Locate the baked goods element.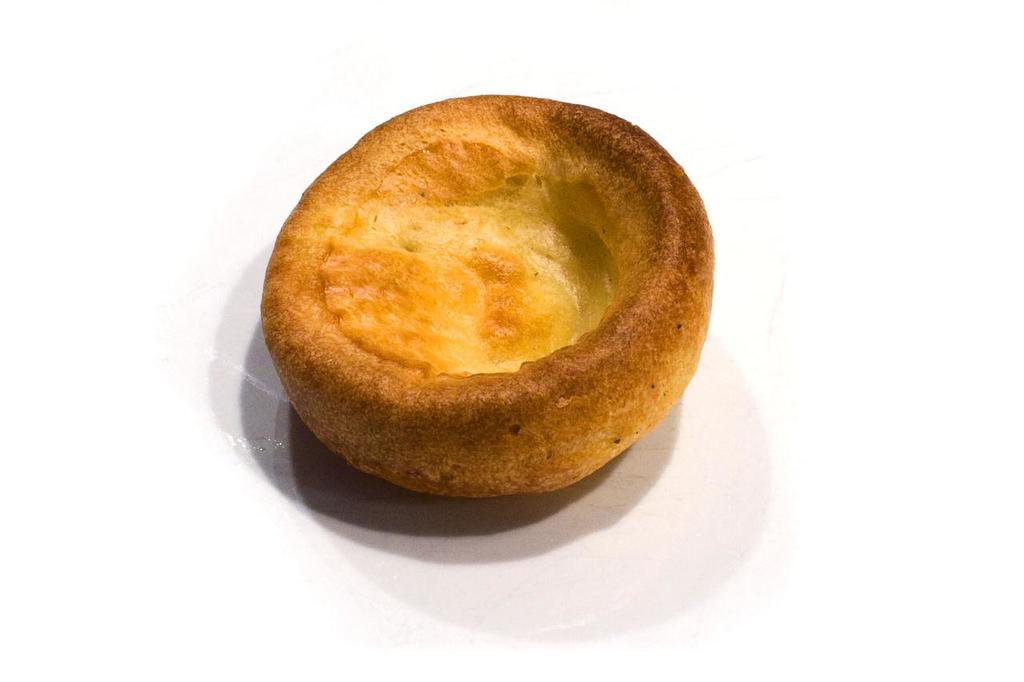
Element bbox: 253 93 718 499.
